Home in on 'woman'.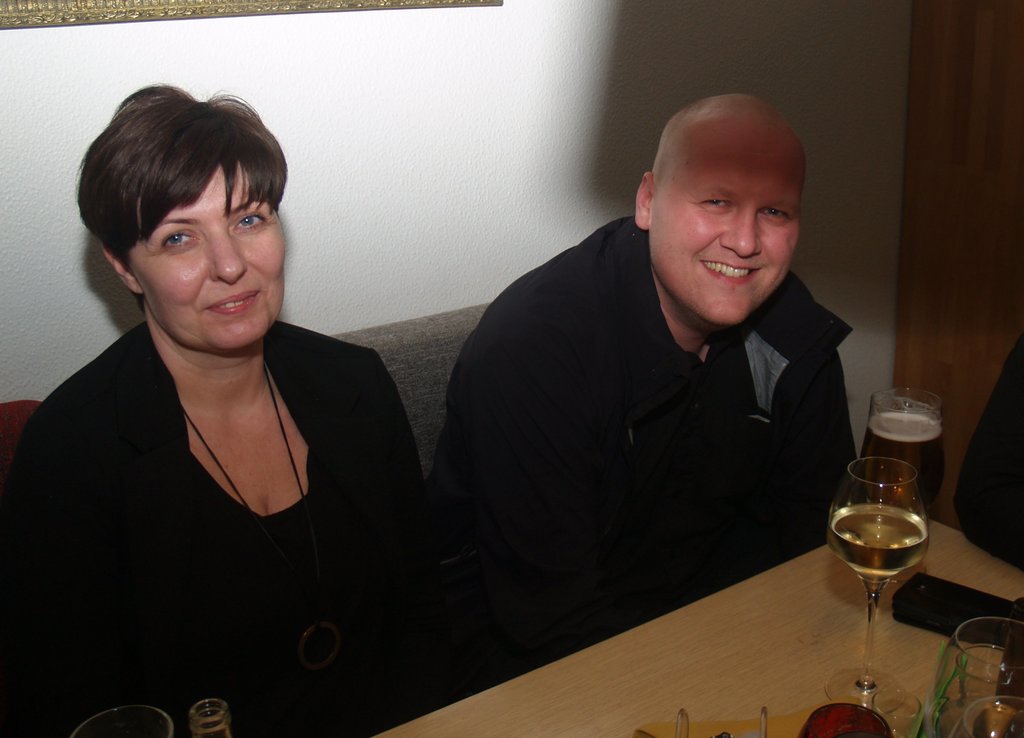
Homed in at 6,84,433,737.
